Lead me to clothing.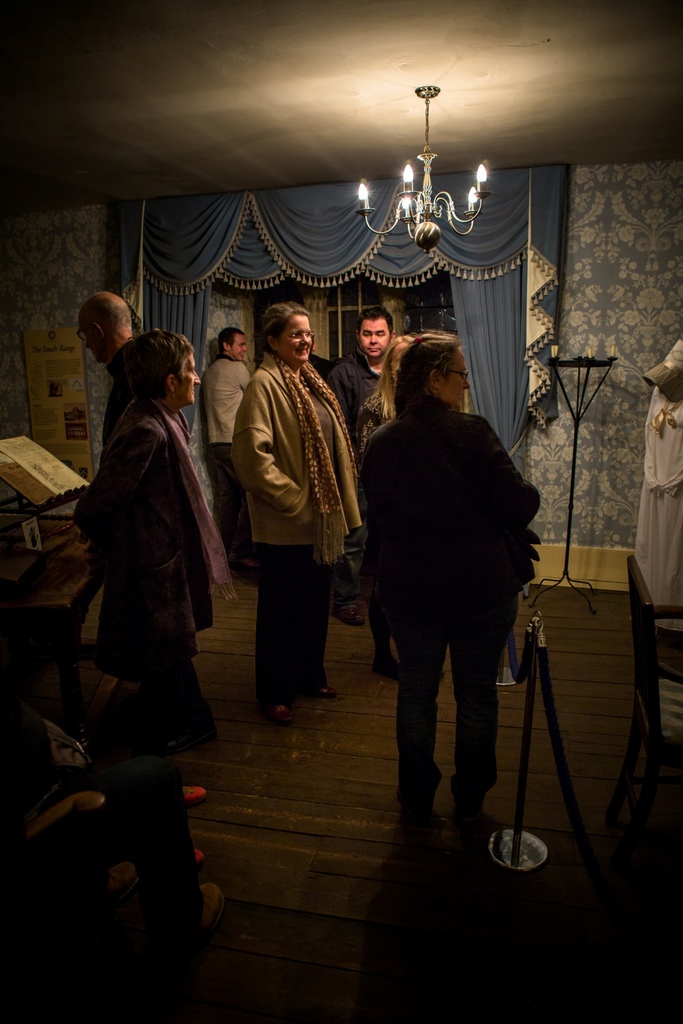
Lead to box=[233, 351, 347, 675].
